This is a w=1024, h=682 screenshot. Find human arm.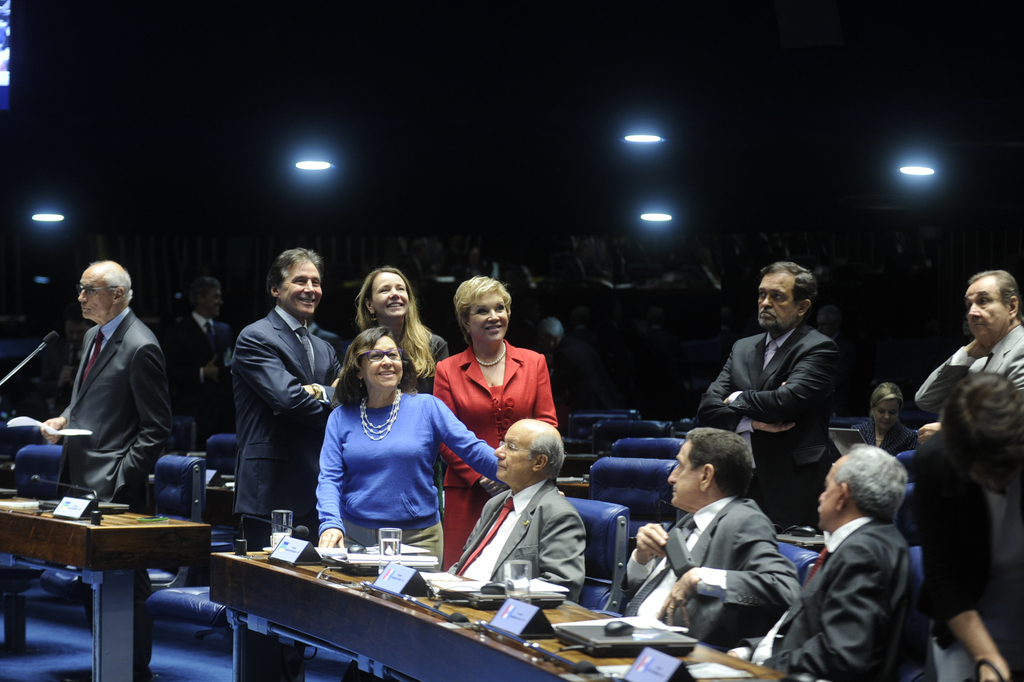
Bounding box: 530 350 560 425.
